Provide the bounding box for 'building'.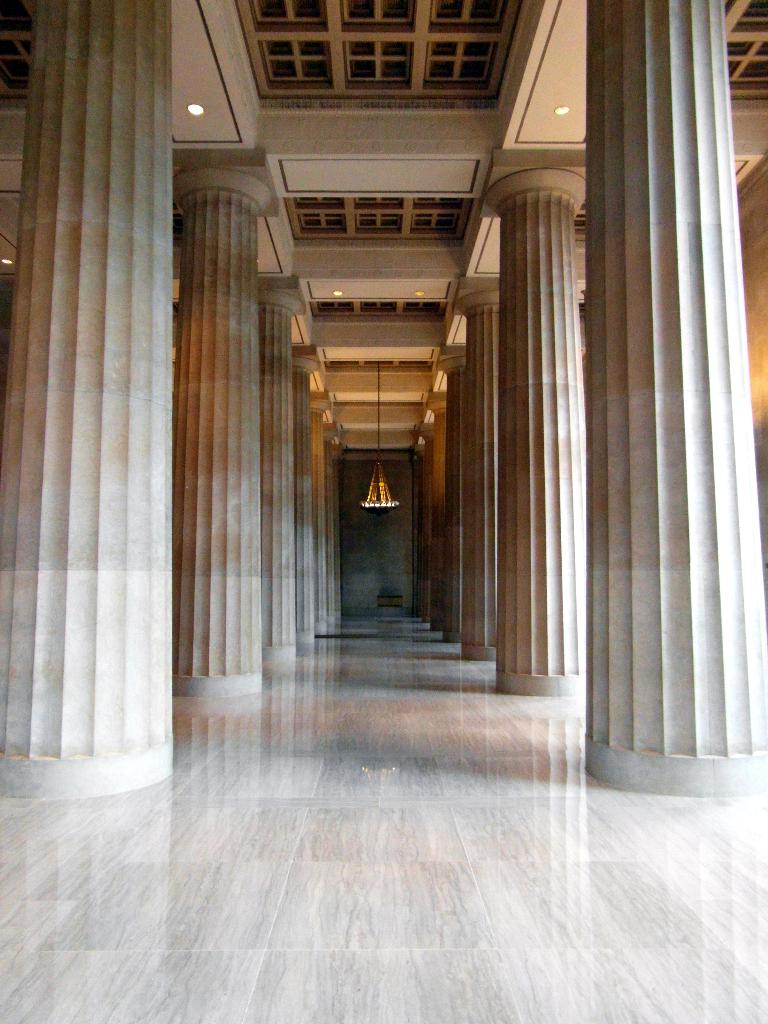
<bbox>0, 0, 767, 1023</bbox>.
